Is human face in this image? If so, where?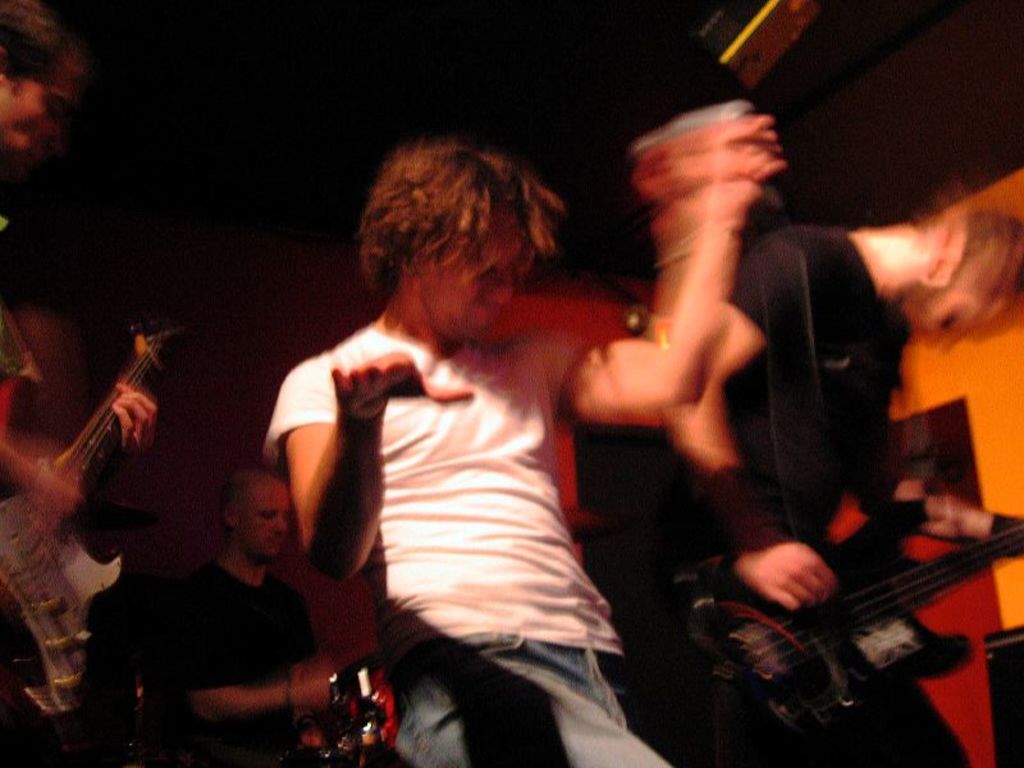
Yes, at region(426, 224, 527, 340).
